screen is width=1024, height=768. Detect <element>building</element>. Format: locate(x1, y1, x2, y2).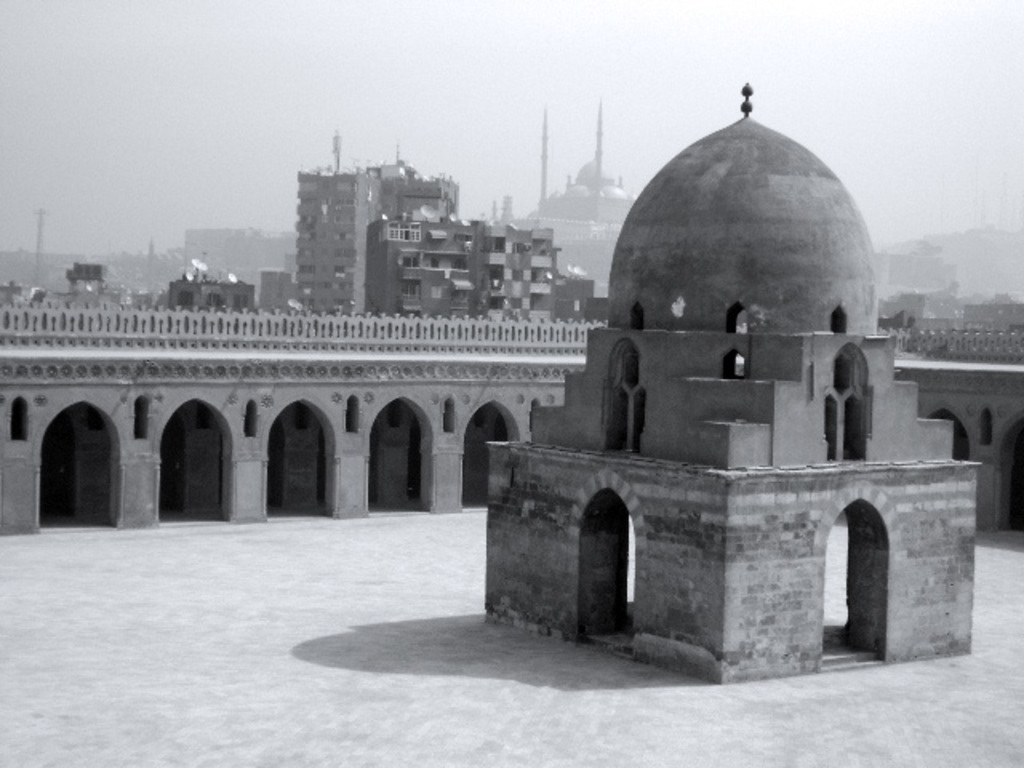
locate(882, 293, 1022, 330).
